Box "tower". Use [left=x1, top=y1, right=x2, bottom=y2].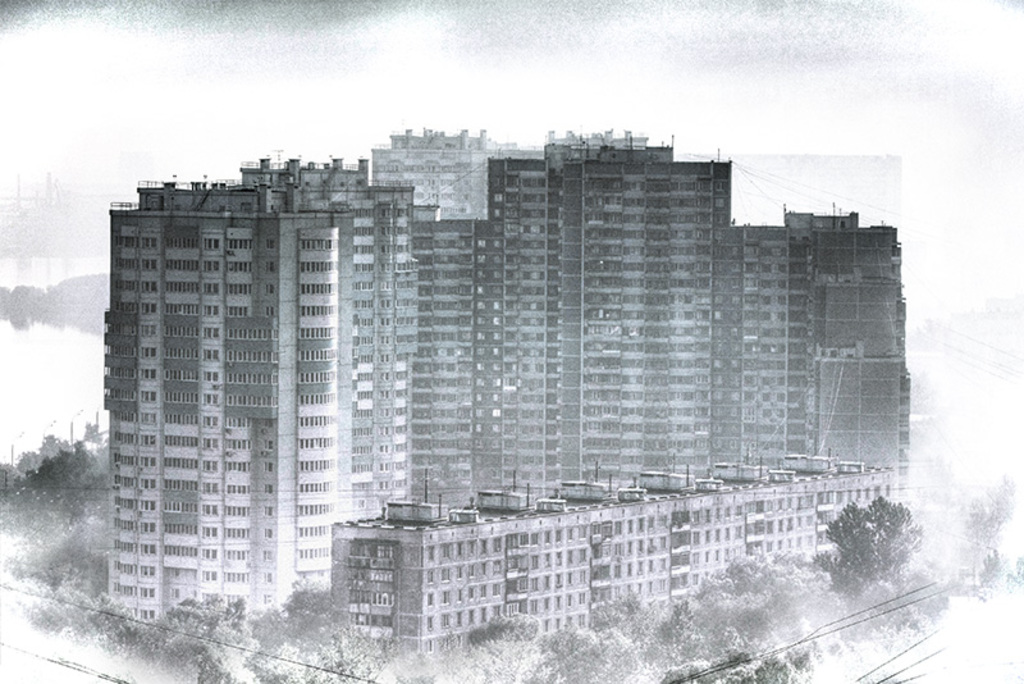
[left=242, top=127, right=916, bottom=525].
